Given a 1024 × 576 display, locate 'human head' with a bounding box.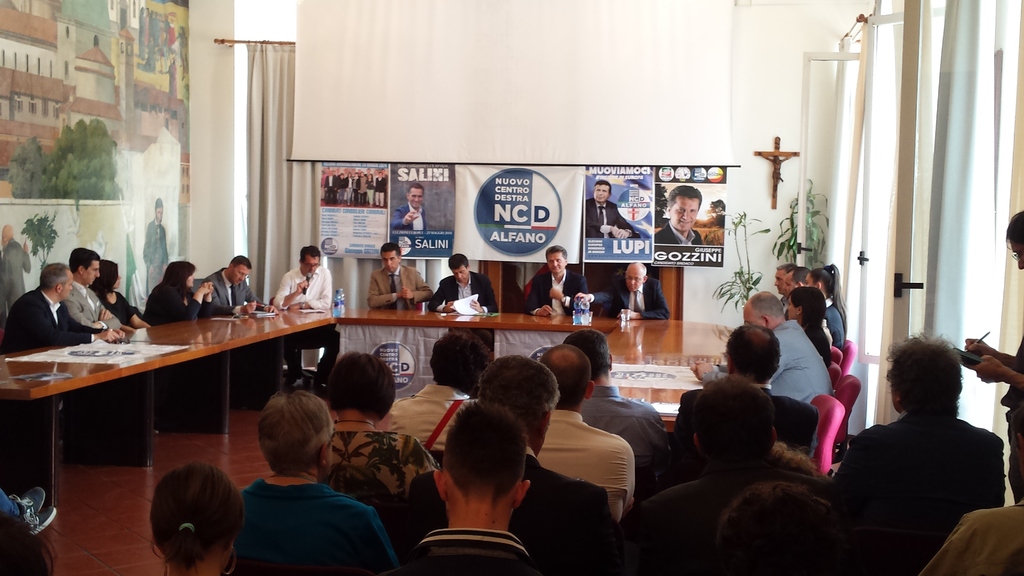
Located: 37:260:74:303.
